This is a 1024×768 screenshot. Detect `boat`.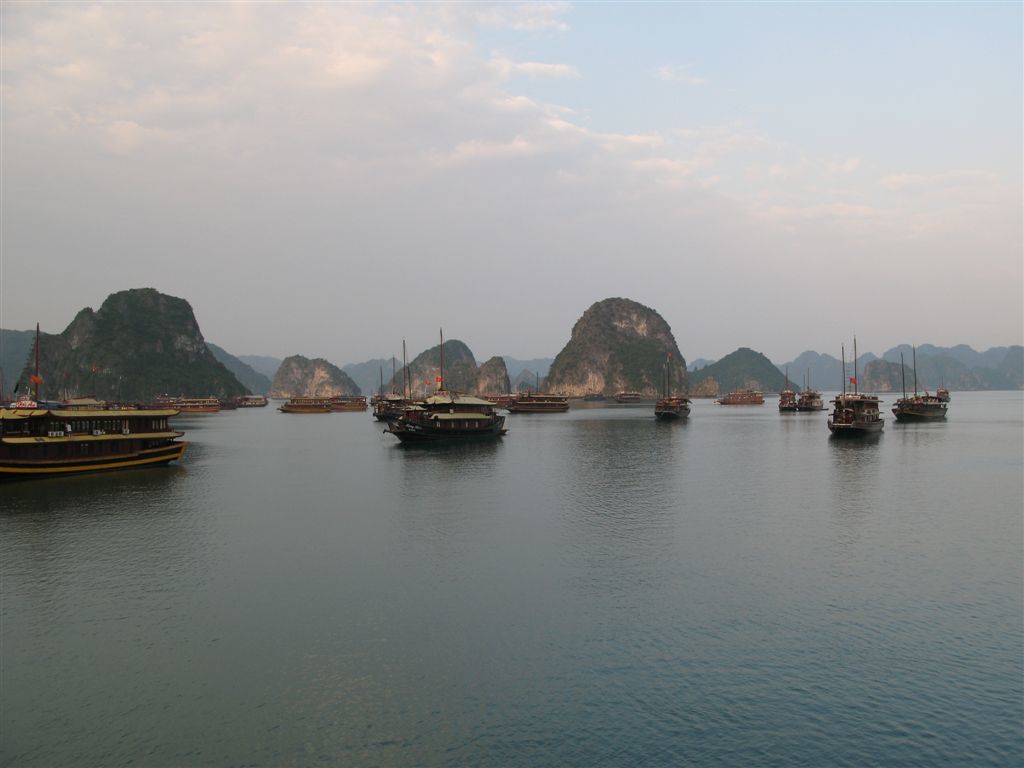
376 341 423 422.
